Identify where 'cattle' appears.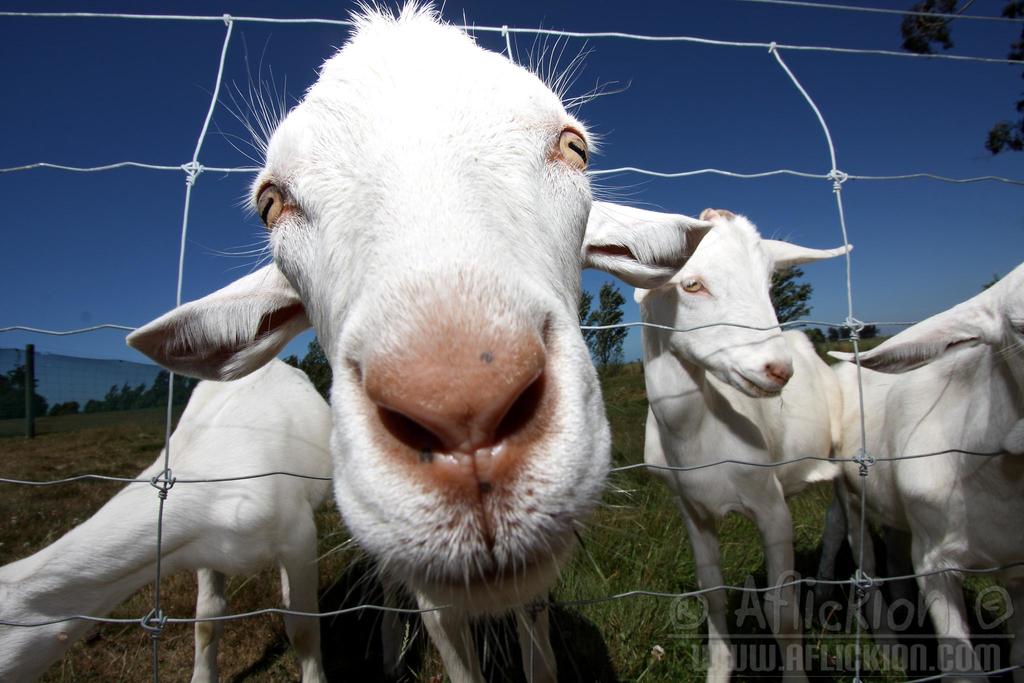
Appears at Rect(0, 352, 337, 682).
